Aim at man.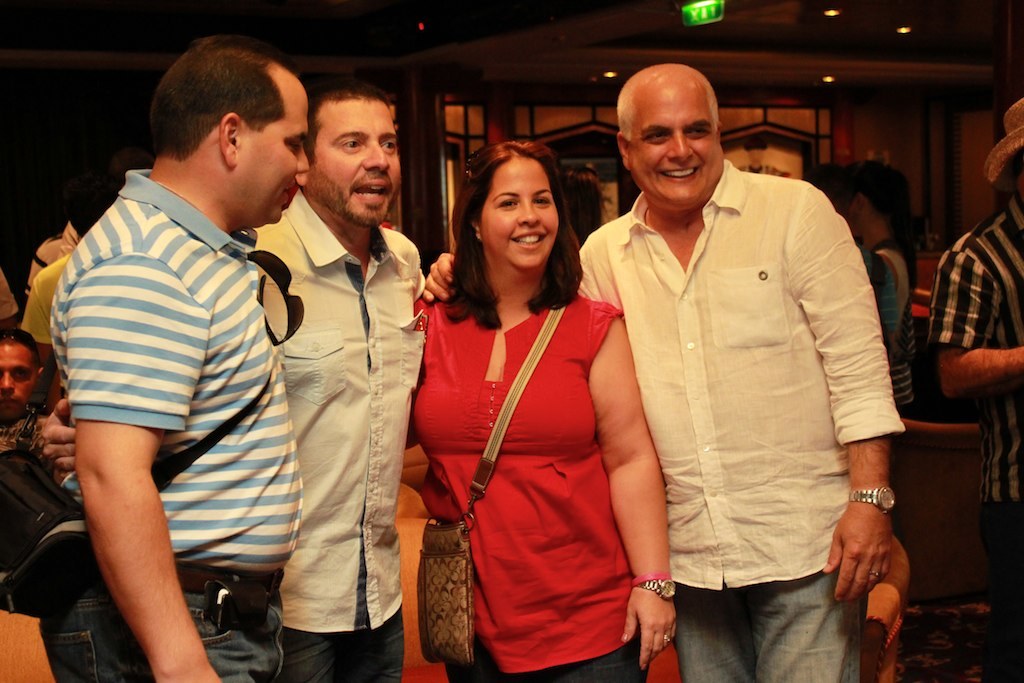
Aimed at locate(419, 62, 908, 682).
